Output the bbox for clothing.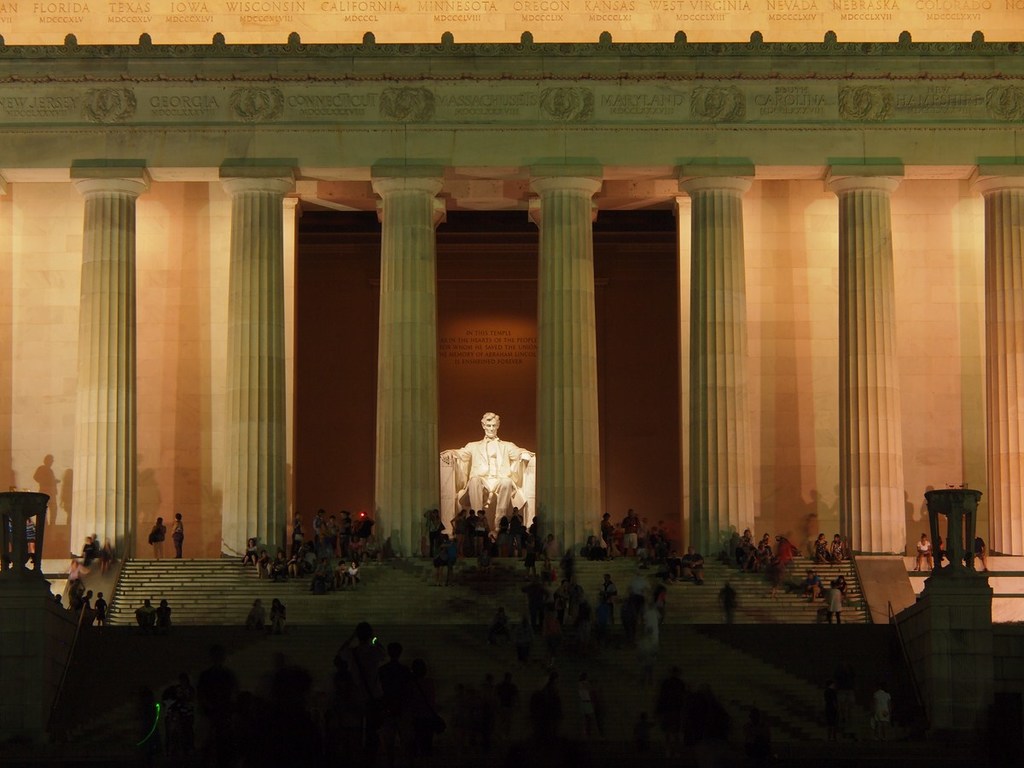
(437, 412, 530, 545).
